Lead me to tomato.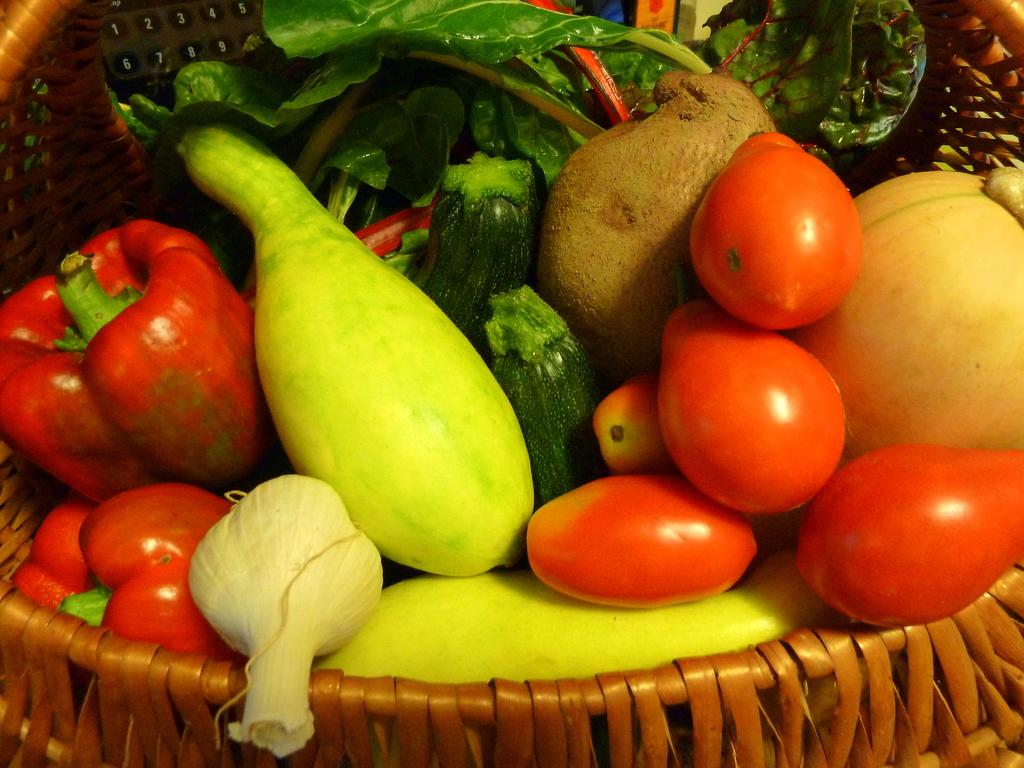
Lead to l=520, t=474, r=772, b=620.
